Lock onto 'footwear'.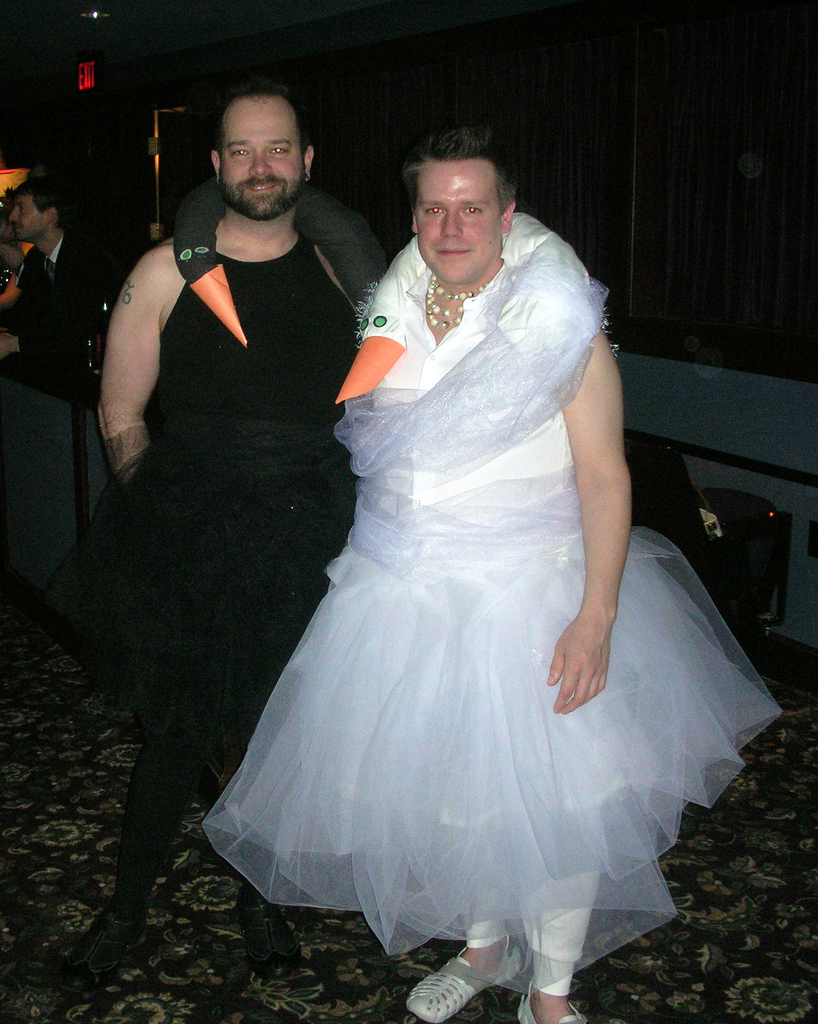
Locked: (240, 886, 294, 982).
